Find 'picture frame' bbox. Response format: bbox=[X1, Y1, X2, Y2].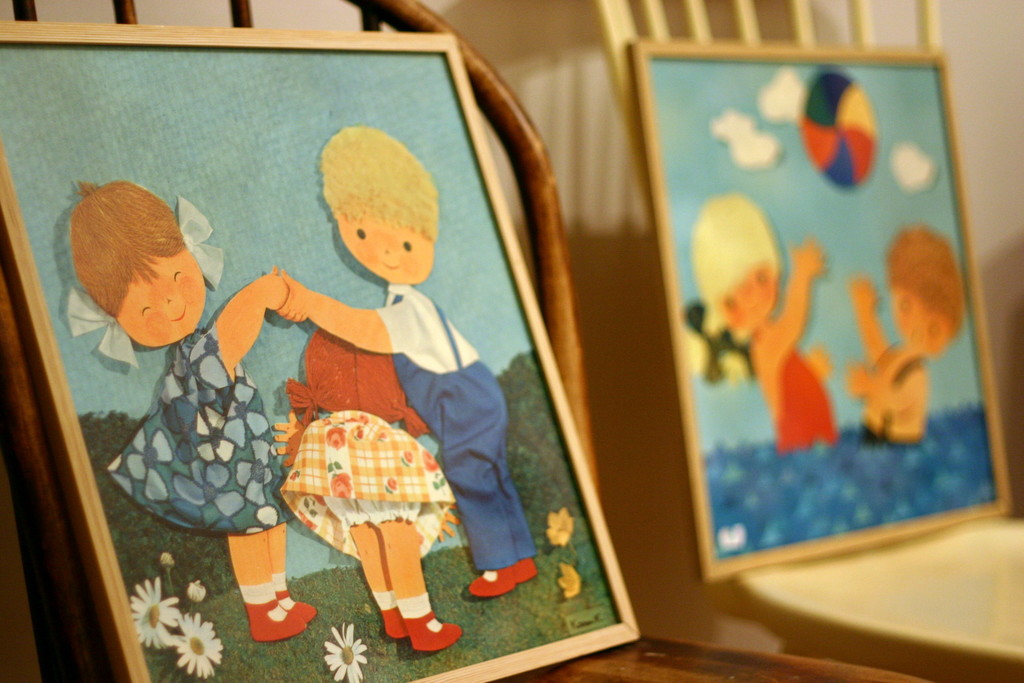
bbox=[634, 44, 1014, 578].
